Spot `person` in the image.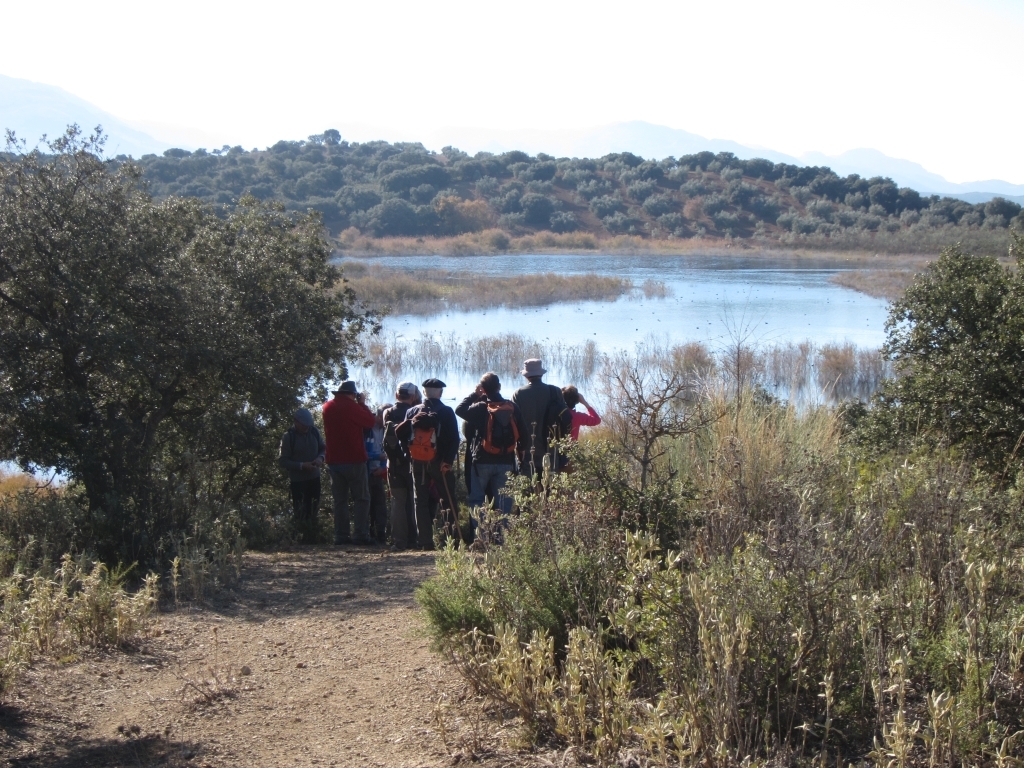
`person` found at 458:372:530:520.
